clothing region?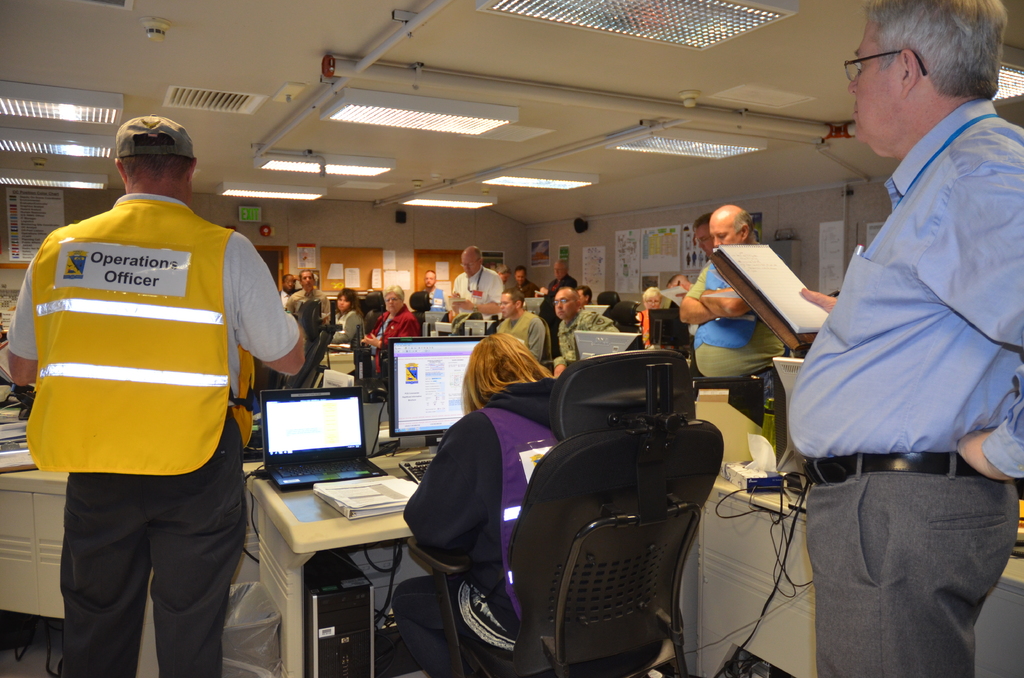
x1=446 y1=261 x2=501 y2=319
